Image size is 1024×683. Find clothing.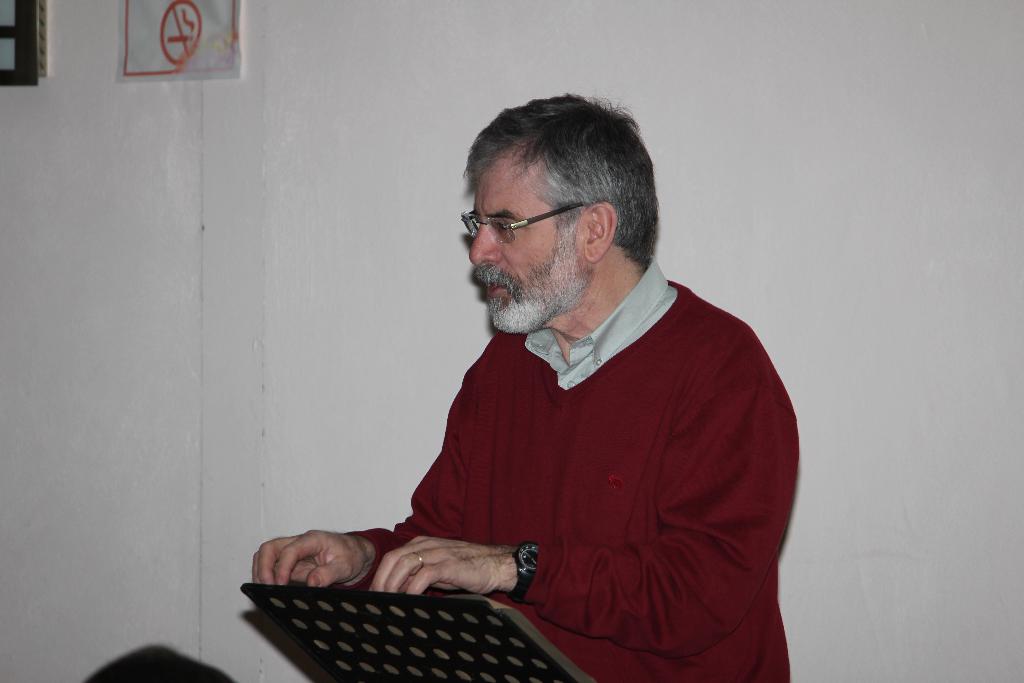
bbox=[346, 256, 796, 675].
